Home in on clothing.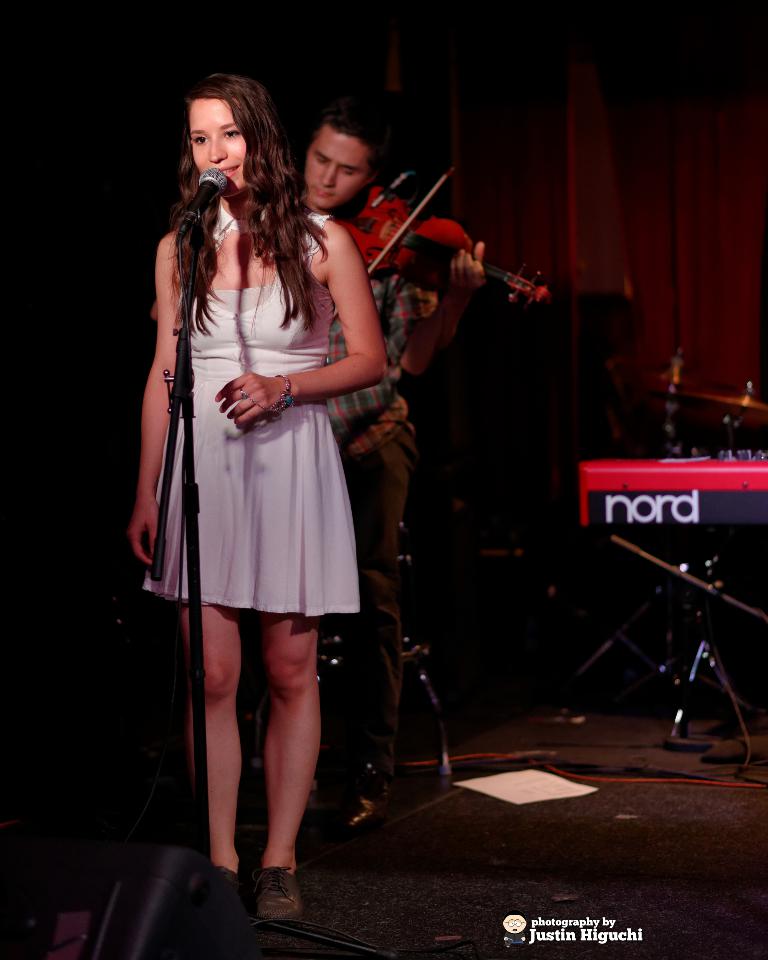
Homed in at (left=318, top=266, right=441, bottom=768).
